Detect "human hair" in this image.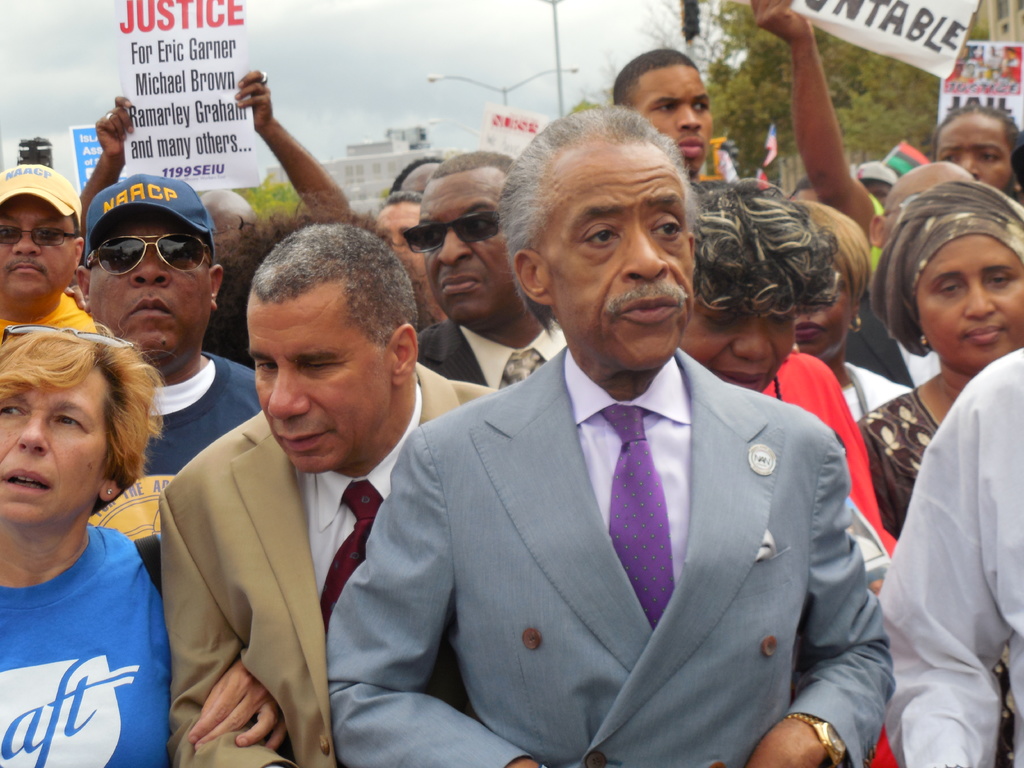
Detection: detection(685, 170, 842, 321).
